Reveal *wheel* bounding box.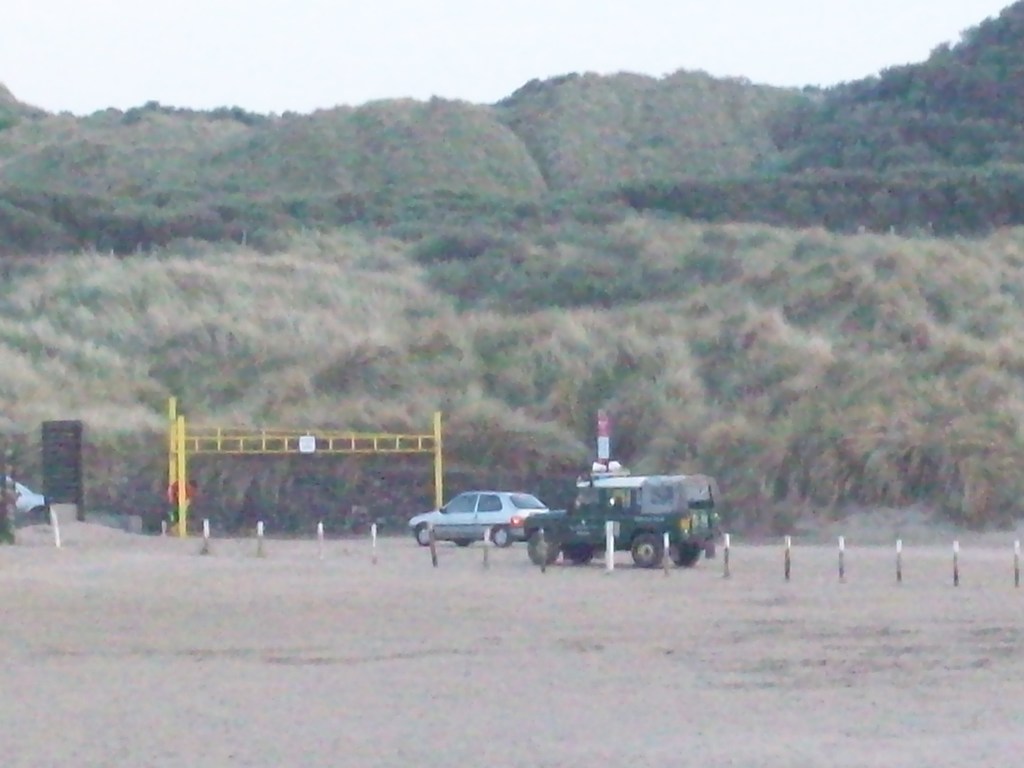
Revealed: detection(415, 524, 435, 546).
